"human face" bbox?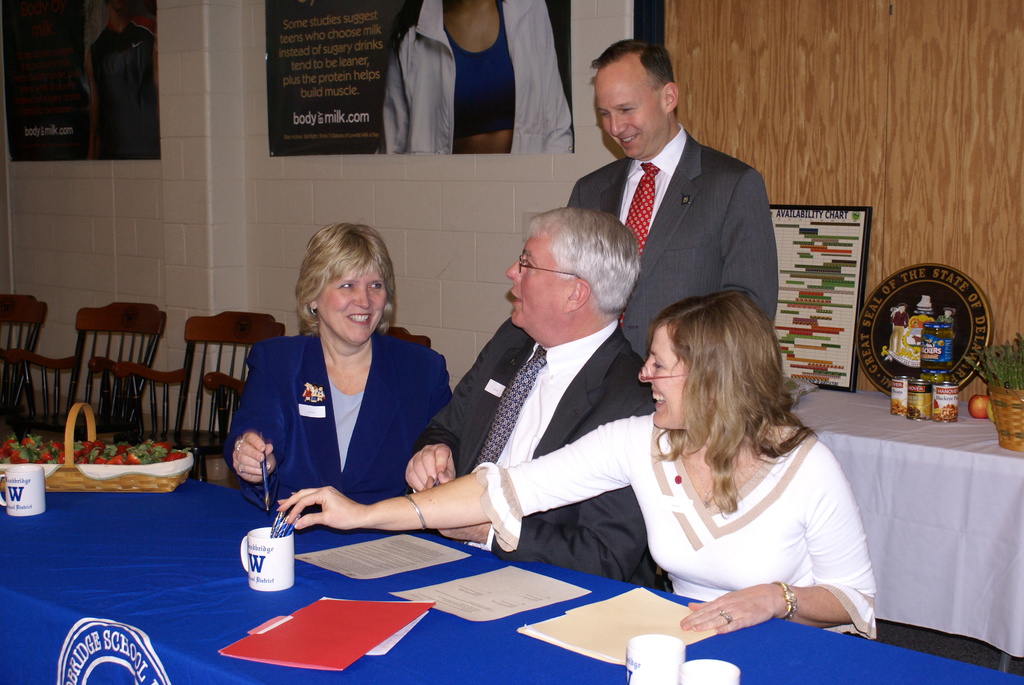
bbox=(591, 59, 664, 161)
